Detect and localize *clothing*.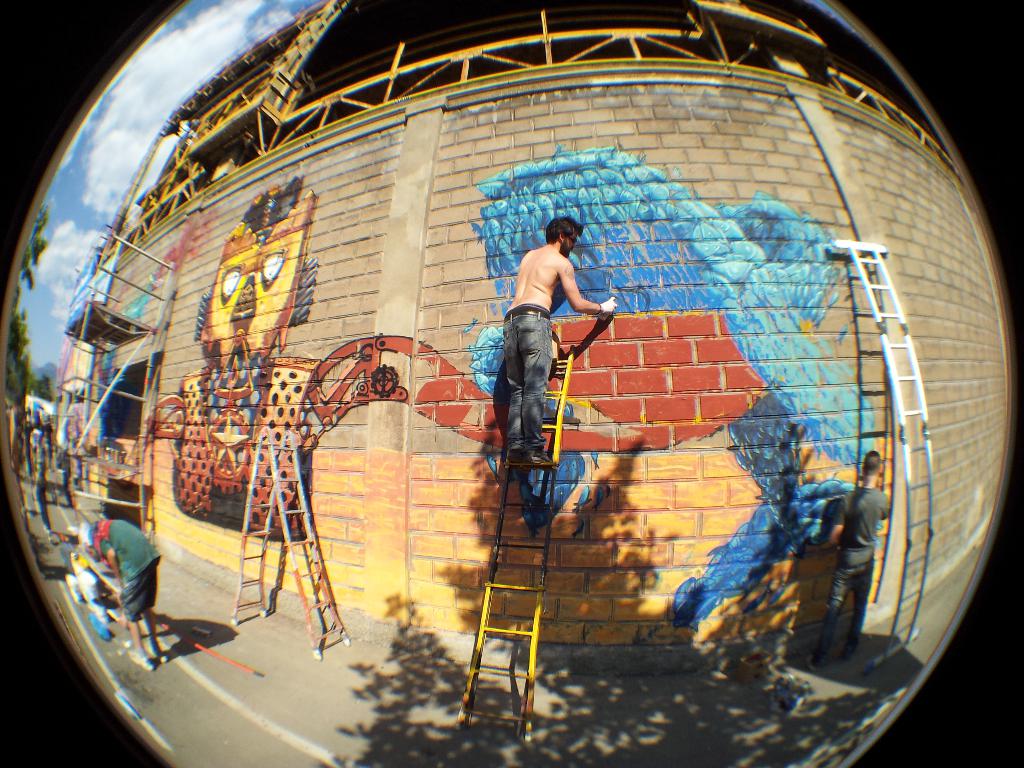
Localized at <box>95,517,164,616</box>.
